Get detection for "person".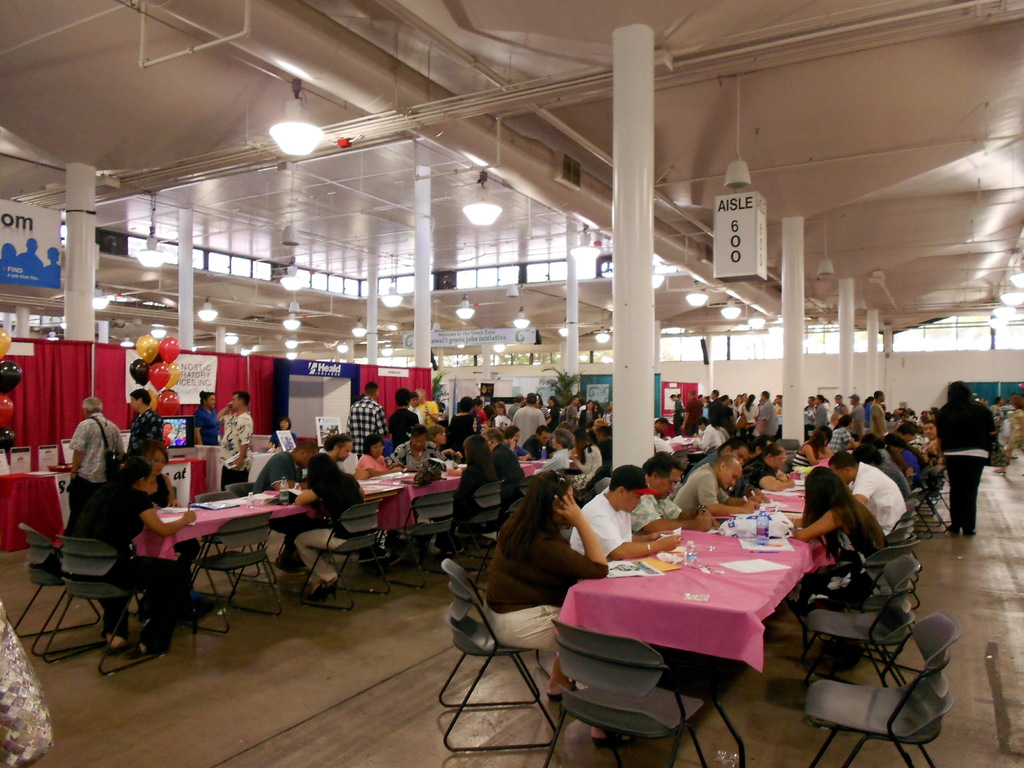
Detection: locate(293, 447, 367, 602).
